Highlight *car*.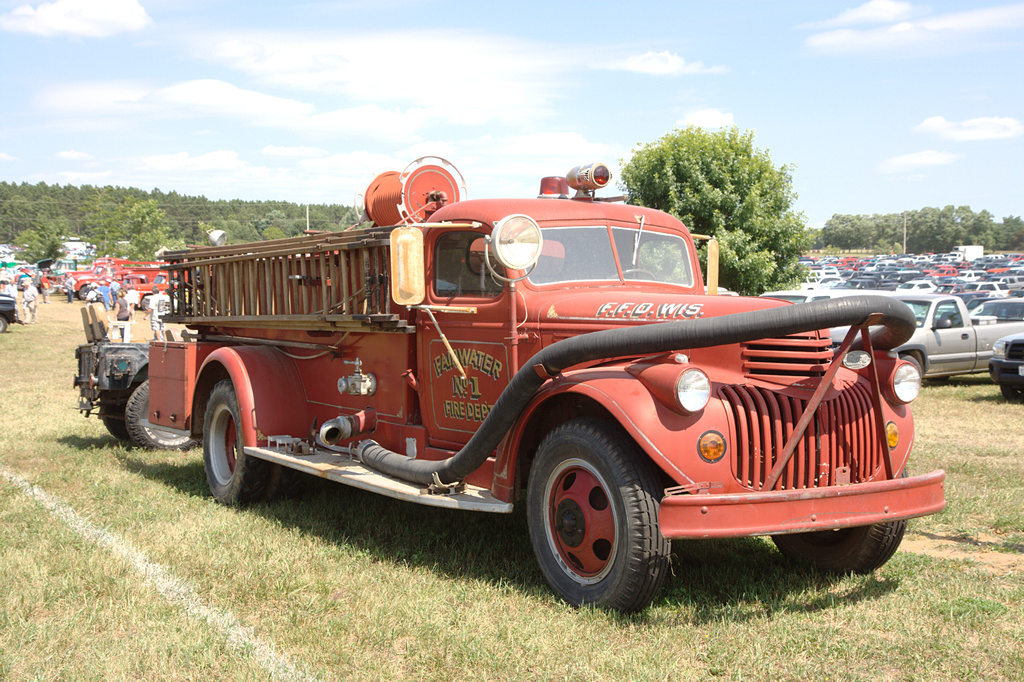
Highlighted region: Rect(127, 164, 959, 598).
